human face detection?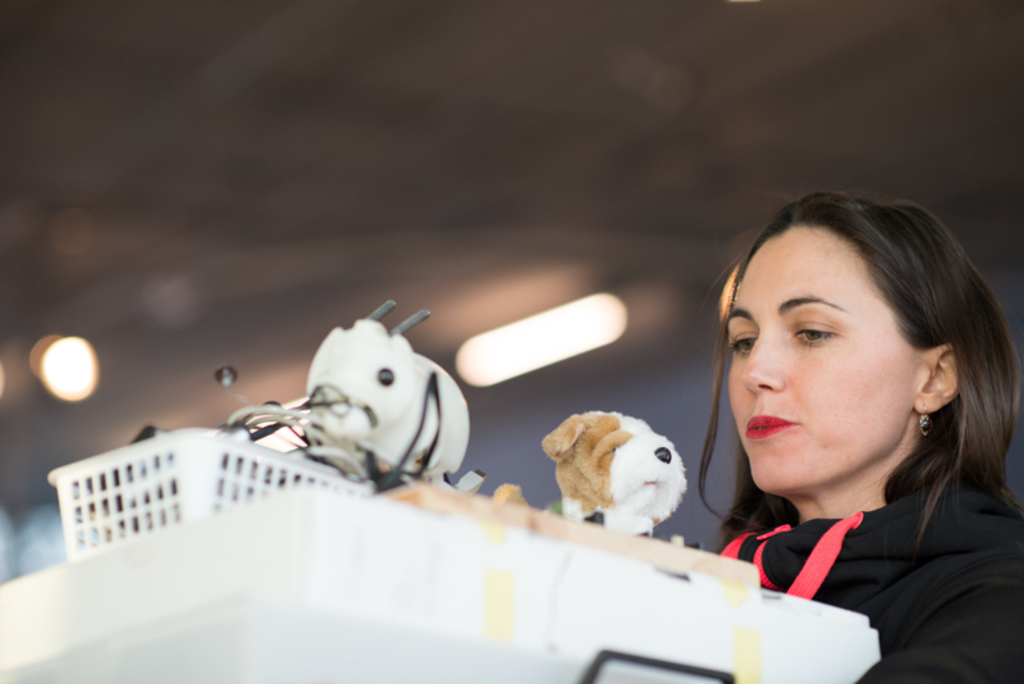
(727,223,915,493)
